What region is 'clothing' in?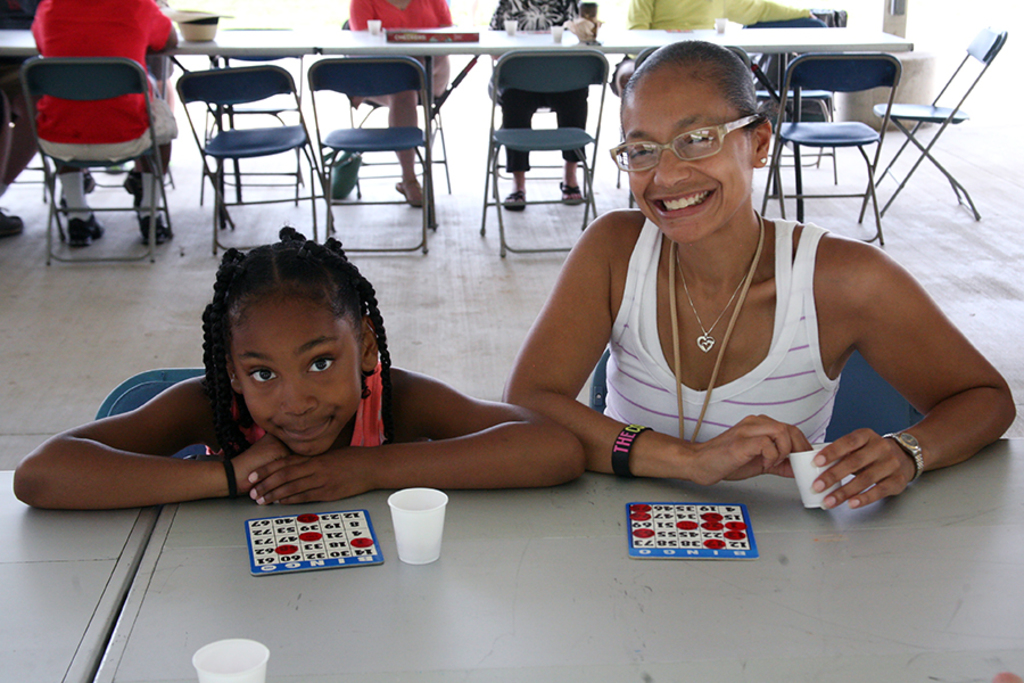
l=484, t=0, r=603, b=175.
